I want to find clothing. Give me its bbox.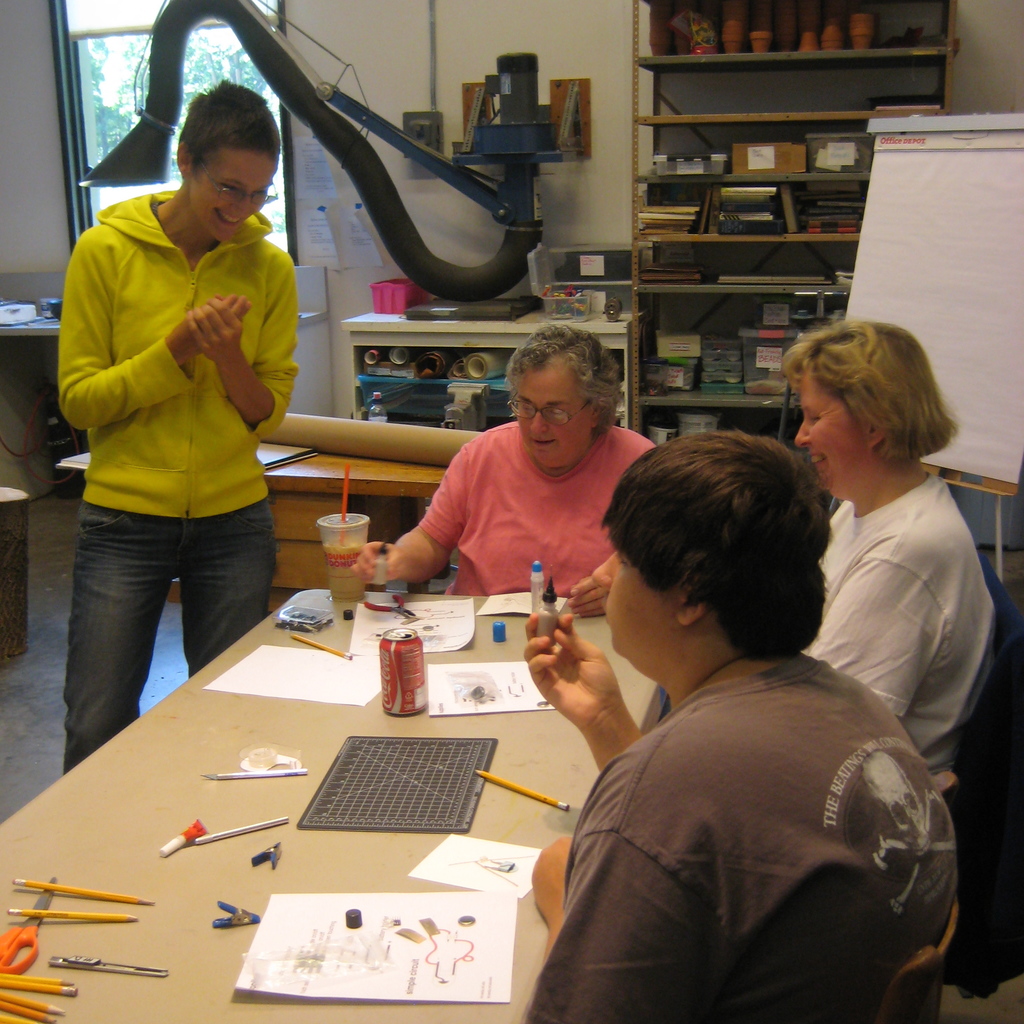
box=[808, 472, 1001, 781].
